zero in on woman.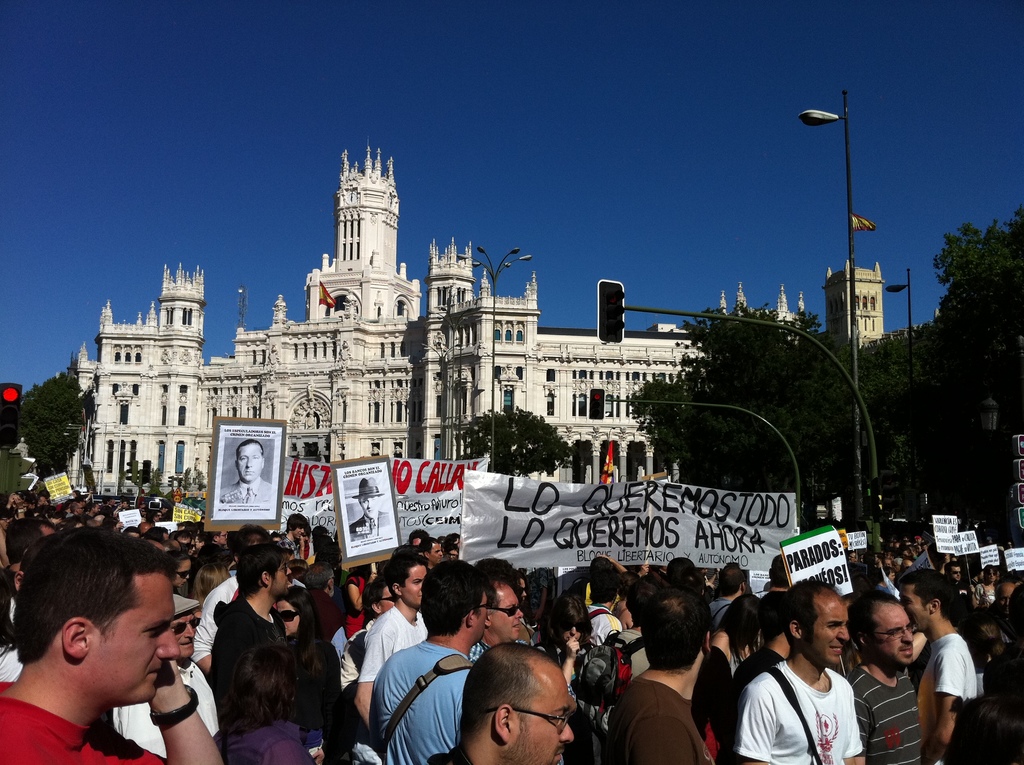
Zeroed in: locate(610, 568, 639, 630).
